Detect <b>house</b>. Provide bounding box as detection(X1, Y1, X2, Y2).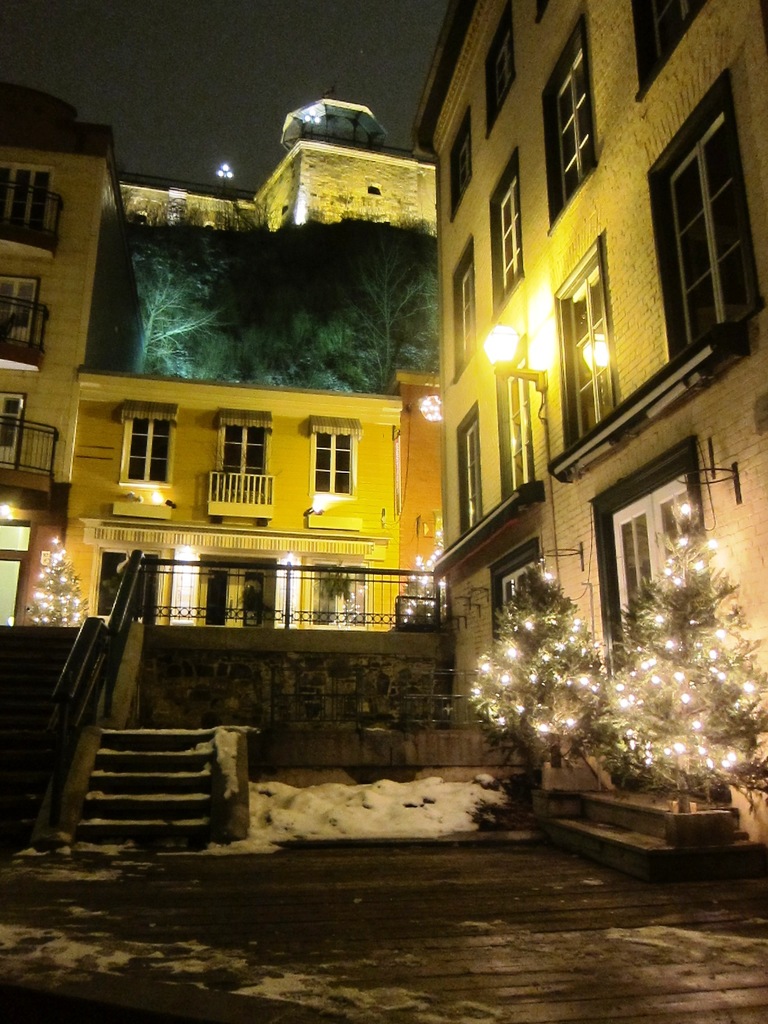
detection(410, 0, 767, 877).
